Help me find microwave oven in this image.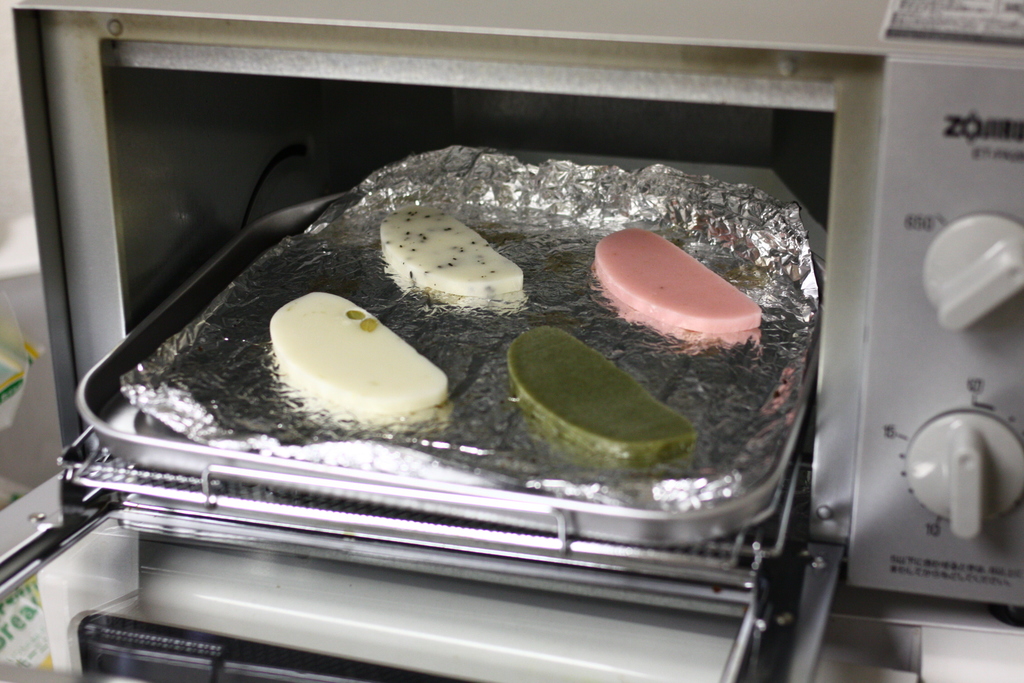
Found it: (0, 0, 1023, 682).
